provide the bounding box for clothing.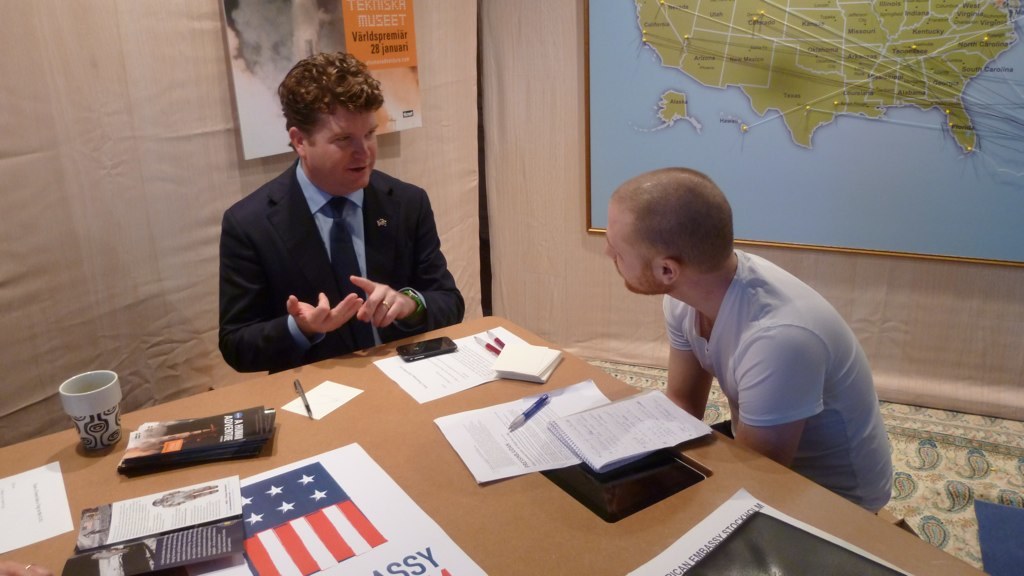
left=660, top=241, right=900, bottom=518.
